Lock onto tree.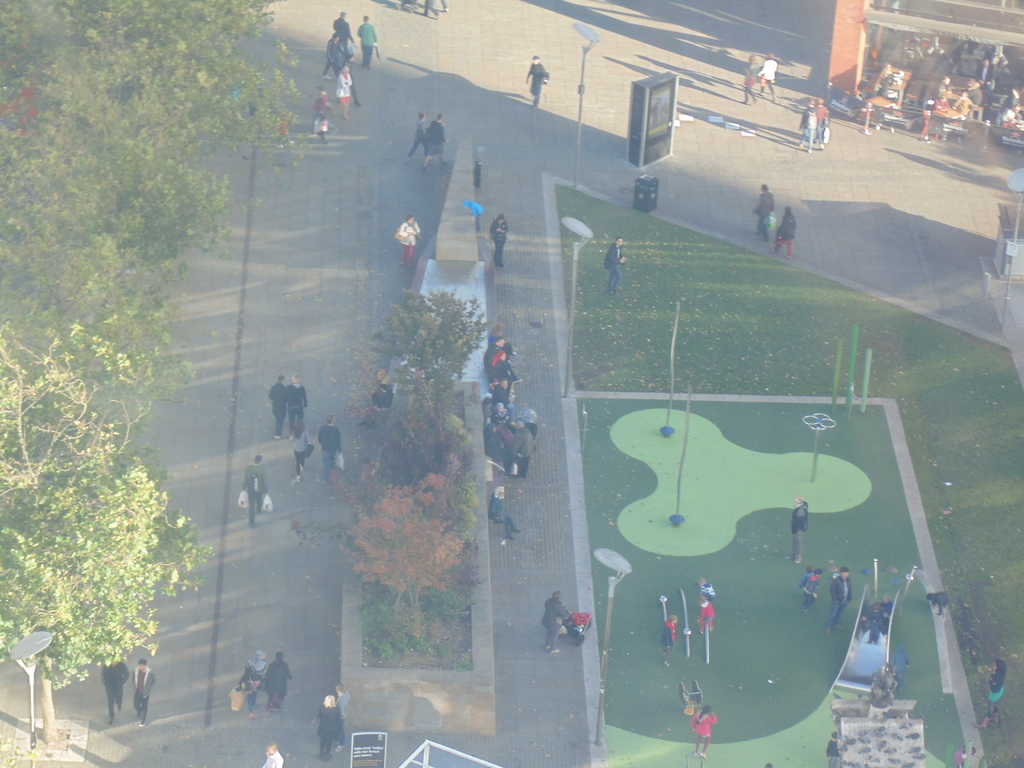
Locked: Rect(0, 0, 303, 158).
